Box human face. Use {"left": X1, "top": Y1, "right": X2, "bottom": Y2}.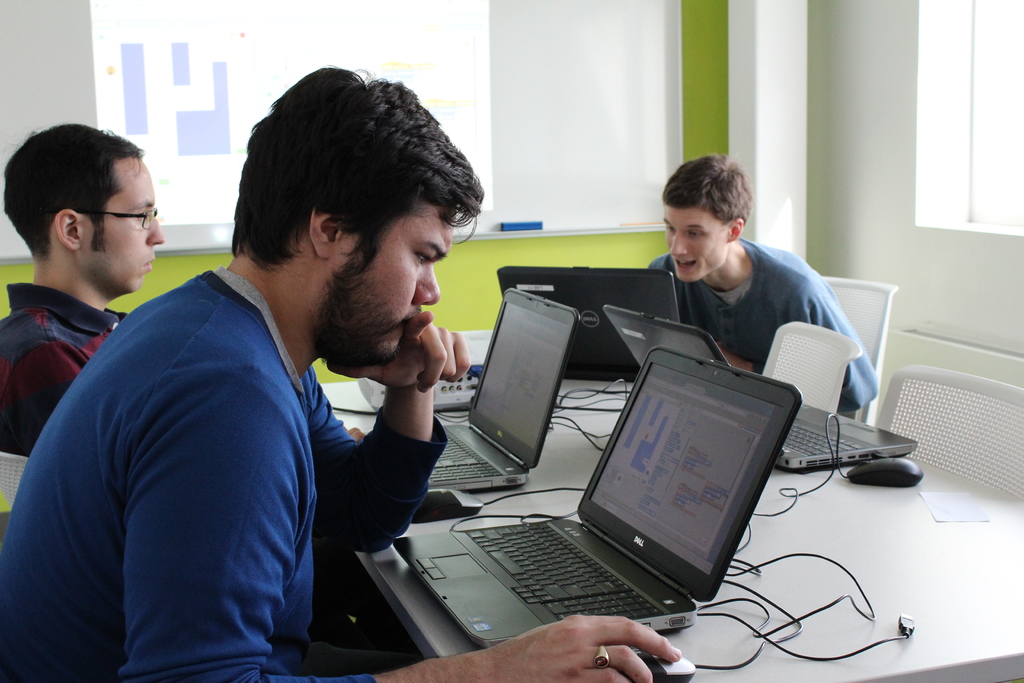
{"left": 665, "top": 202, "right": 729, "bottom": 283}.
